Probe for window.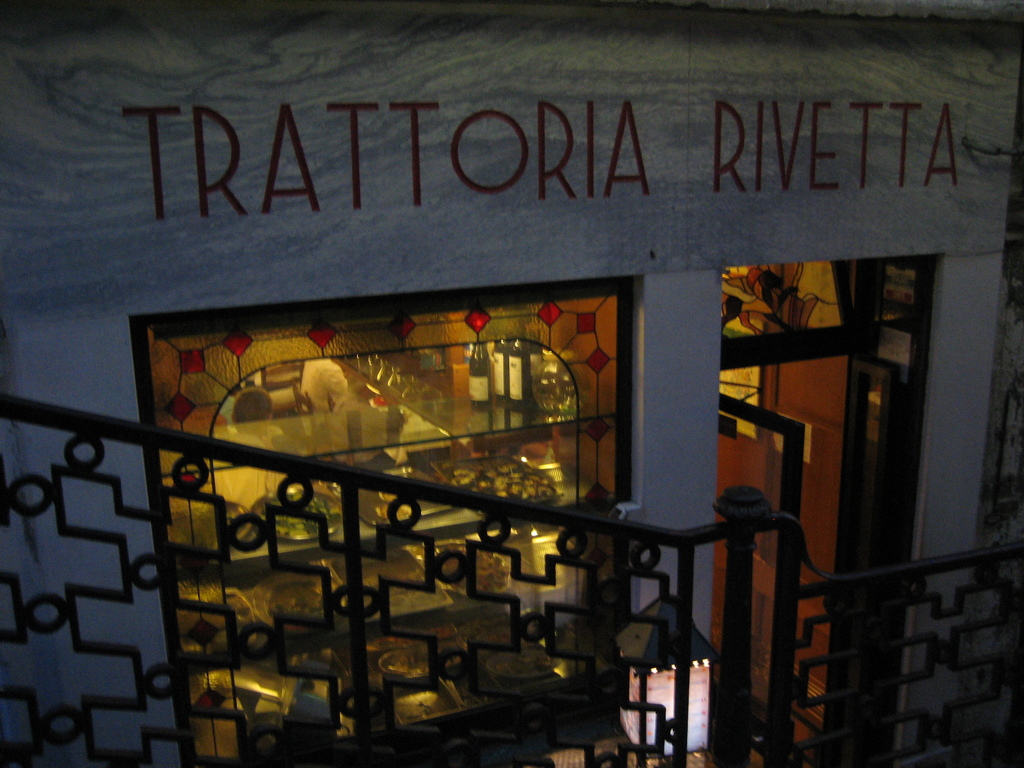
Probe result: crop(130, 273, 634, 763).
